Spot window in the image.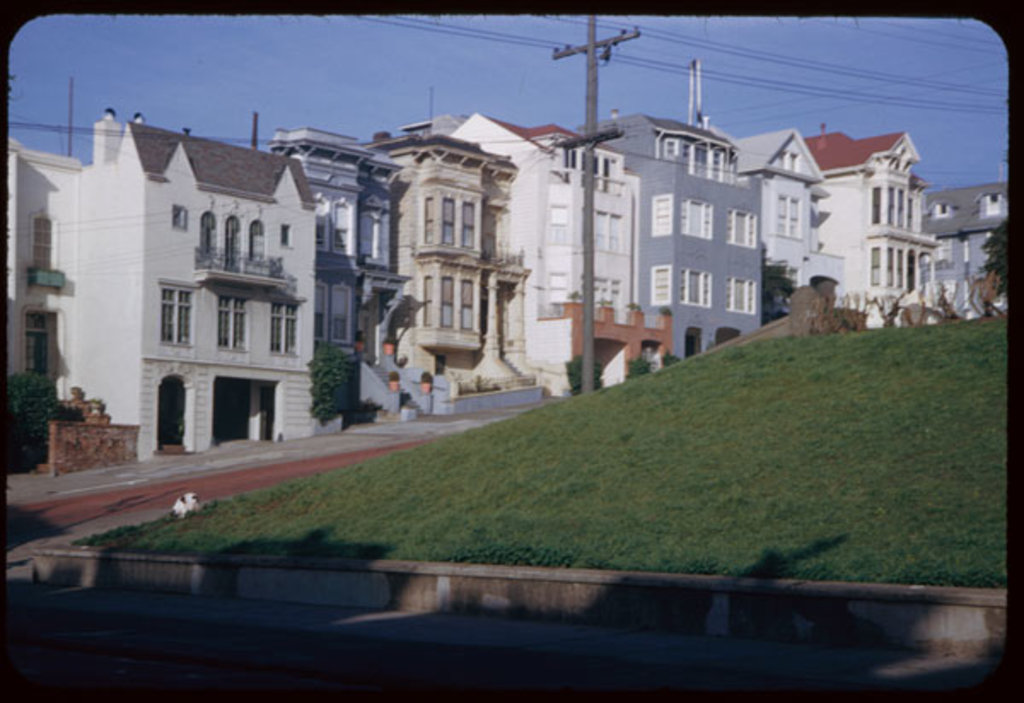
window found at box(727, 210, 759, 253).
